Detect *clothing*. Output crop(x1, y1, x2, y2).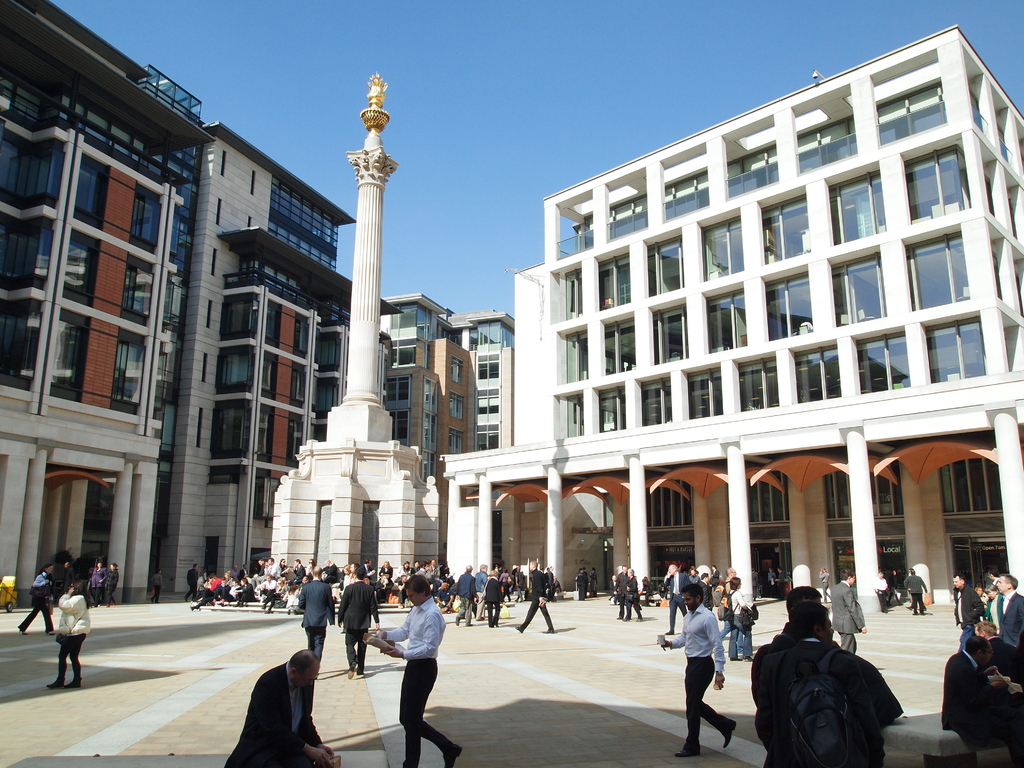
crop(90, 564, 105, 605).
